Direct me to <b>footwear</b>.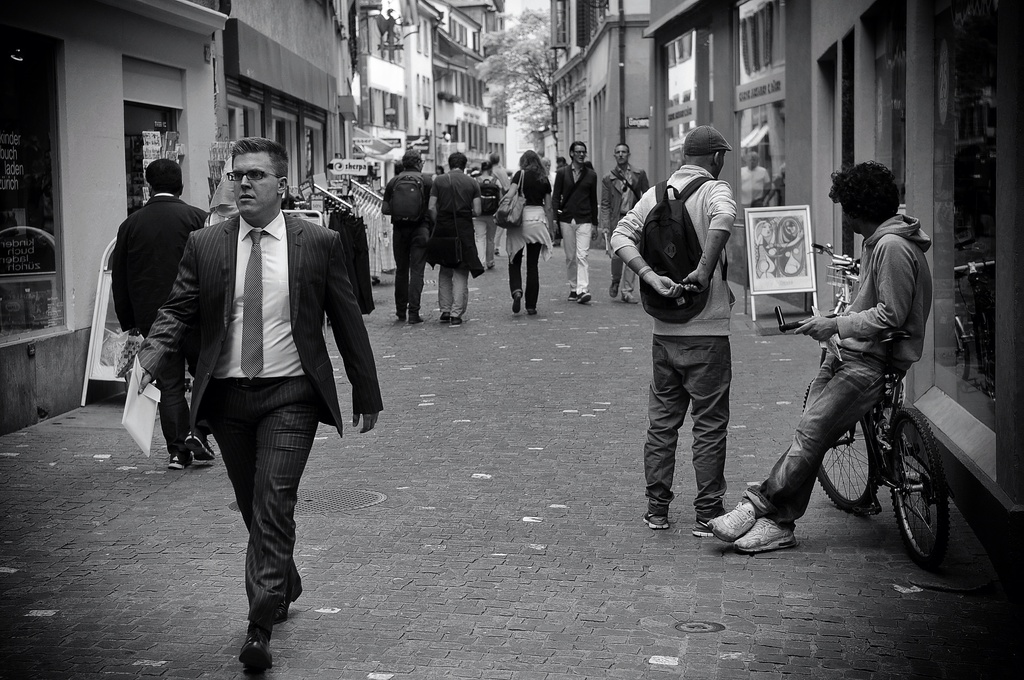
Direction: pyautogui.locateOnScreen(438, 309, 452, 324).
